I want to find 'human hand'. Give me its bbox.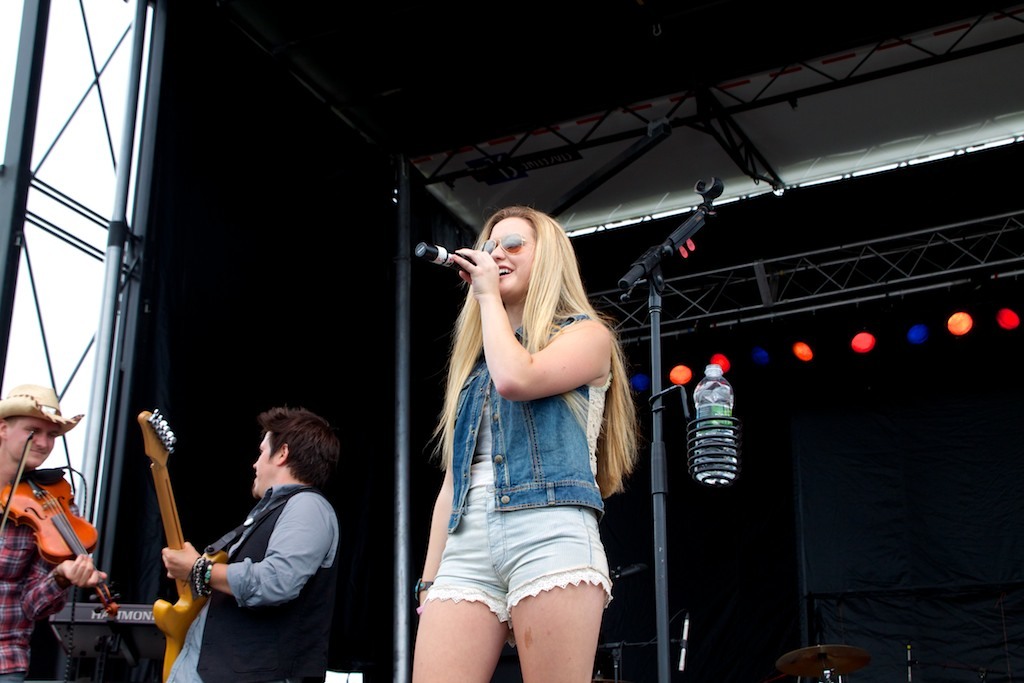
(x1=416, y1=592, x2=426, y2=615).
